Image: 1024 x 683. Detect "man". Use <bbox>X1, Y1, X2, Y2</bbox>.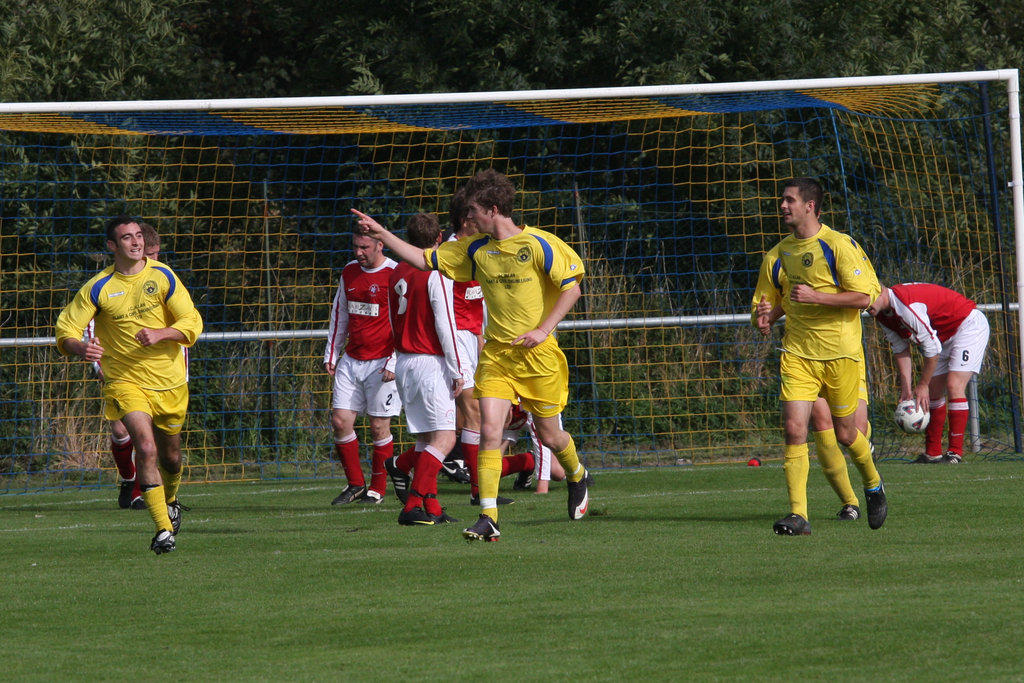
<bbox>383, 213, 461, 526</bbox>.
